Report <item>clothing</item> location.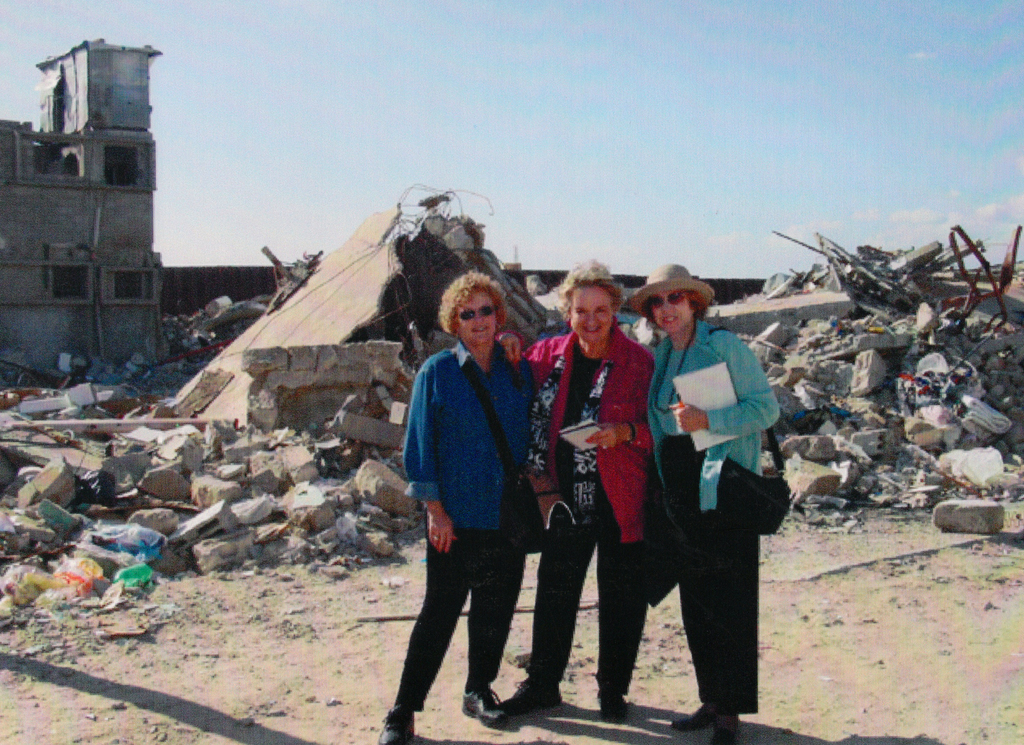
Report: rect(401, 335, 544, 714).
